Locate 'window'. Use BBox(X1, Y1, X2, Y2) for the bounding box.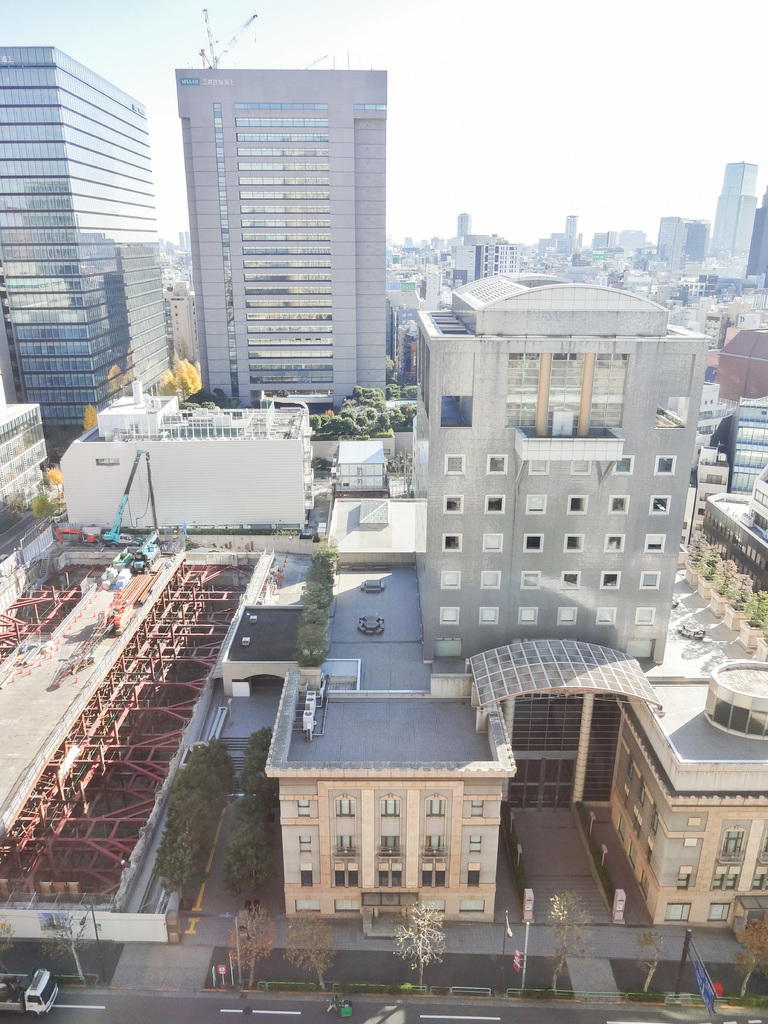
BBox(569, 492, 589, 511).
